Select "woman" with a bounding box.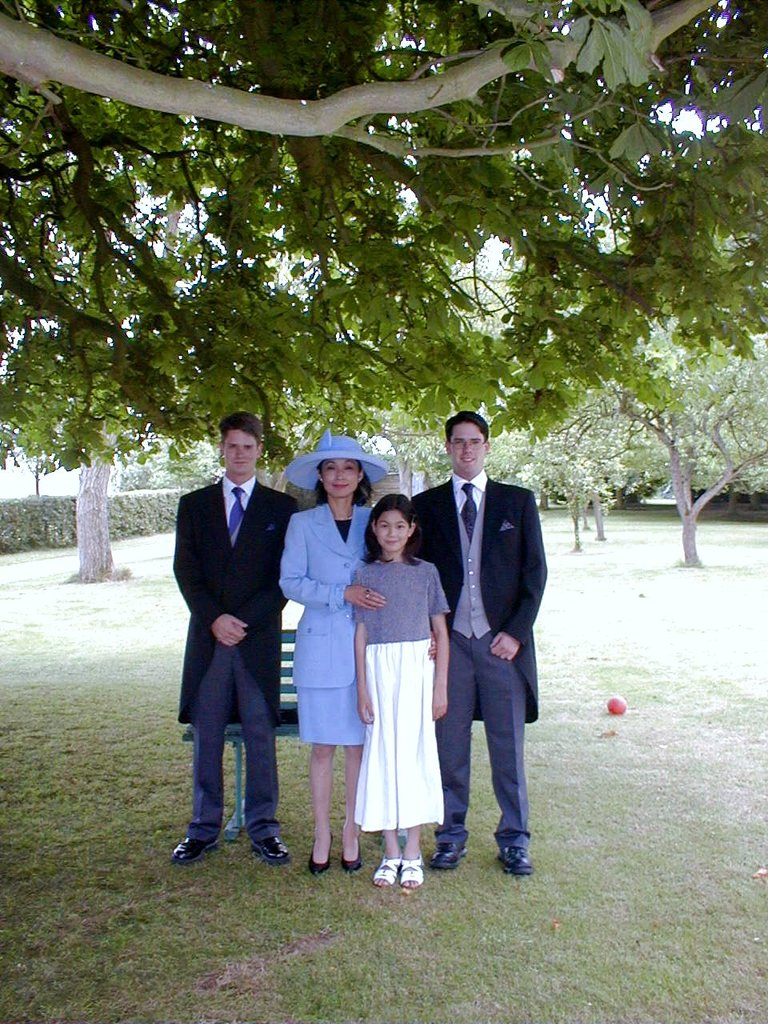
left=278, top=425, right=387, bottom=877.
